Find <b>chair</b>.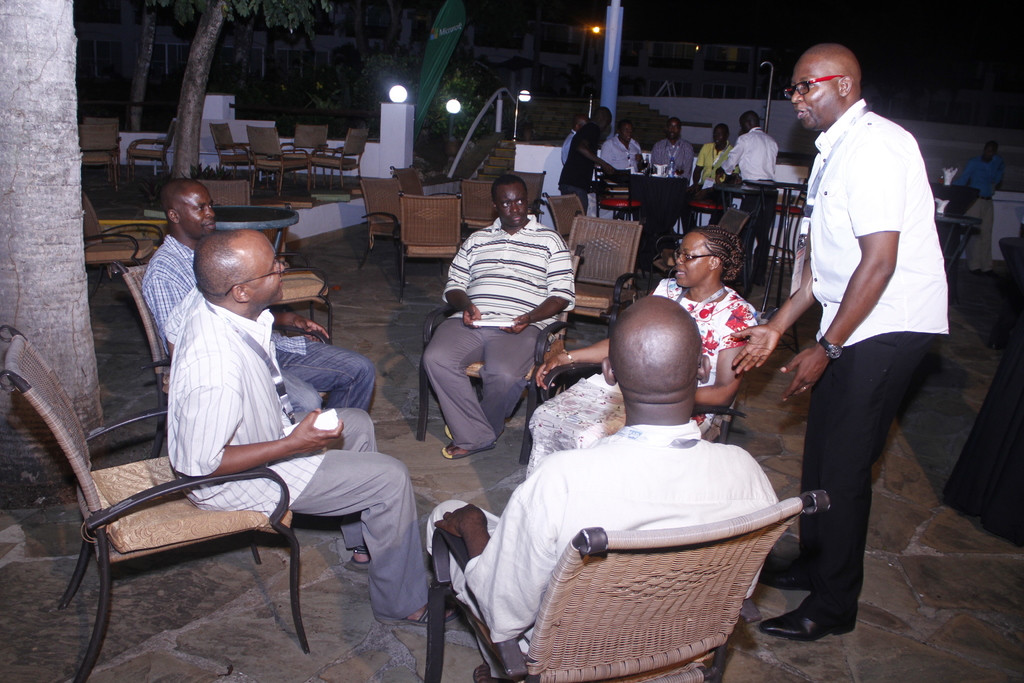
l=110, t=264, r=326, b=454.
